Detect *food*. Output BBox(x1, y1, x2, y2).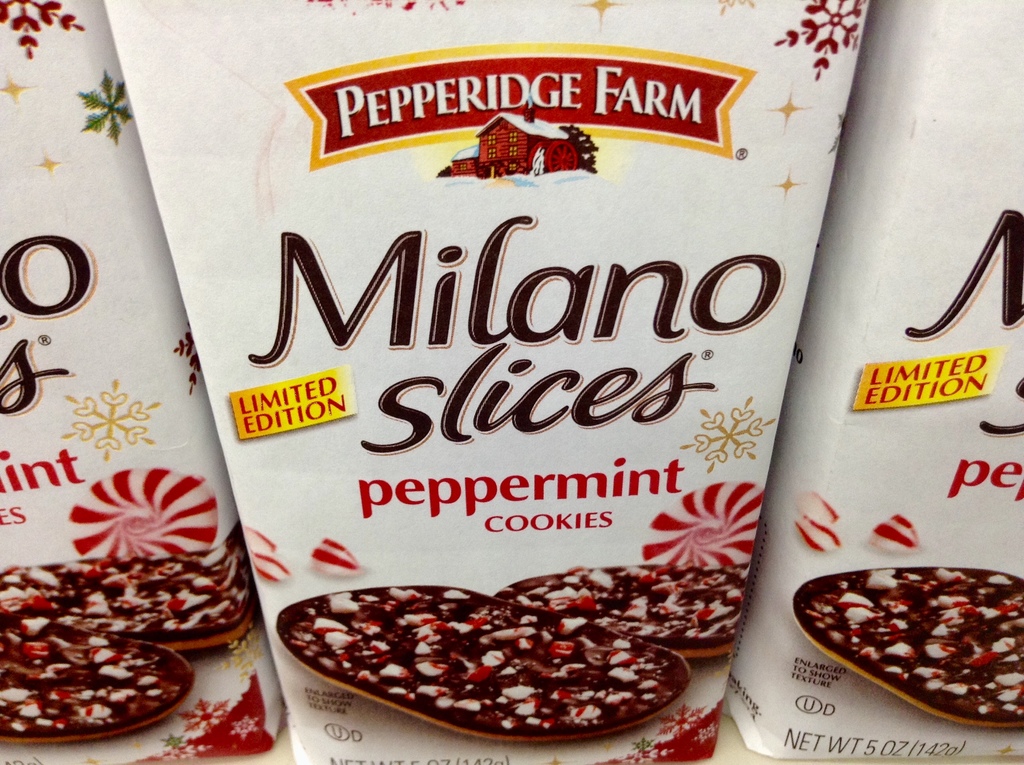
BBox(822, 565, 1016, 732).
